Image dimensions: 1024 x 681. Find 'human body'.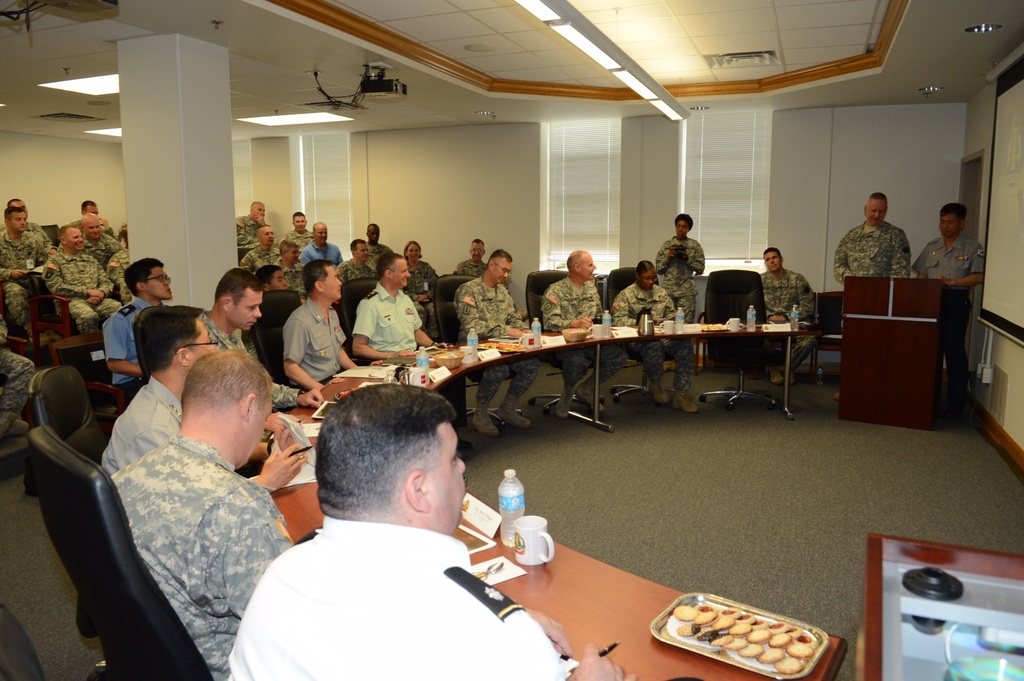
detection(273, 233, 307, 301).
